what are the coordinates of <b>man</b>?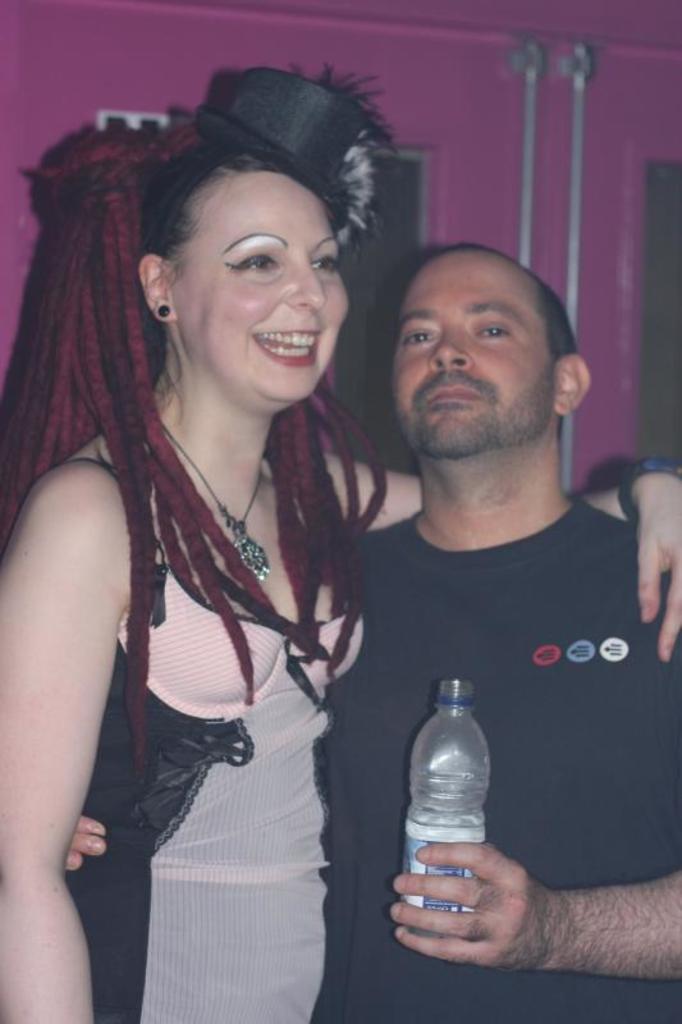
Rect(52, 102, 481, 1000).
